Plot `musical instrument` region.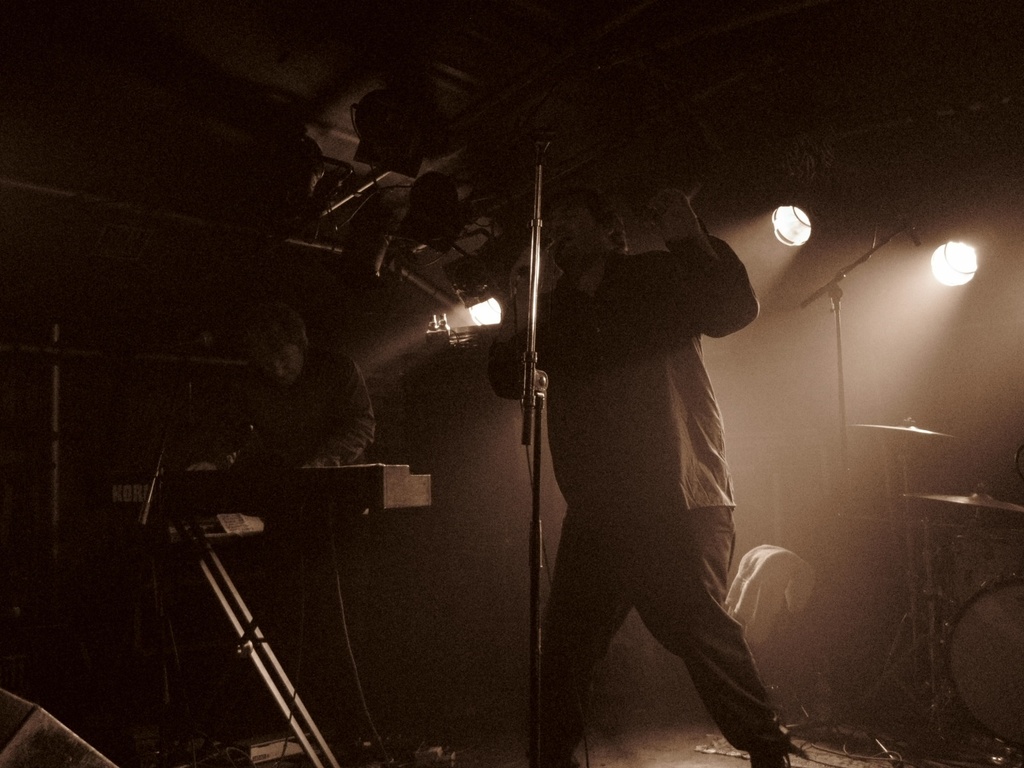
Plotted at region(899, 479, 1023, 519).
